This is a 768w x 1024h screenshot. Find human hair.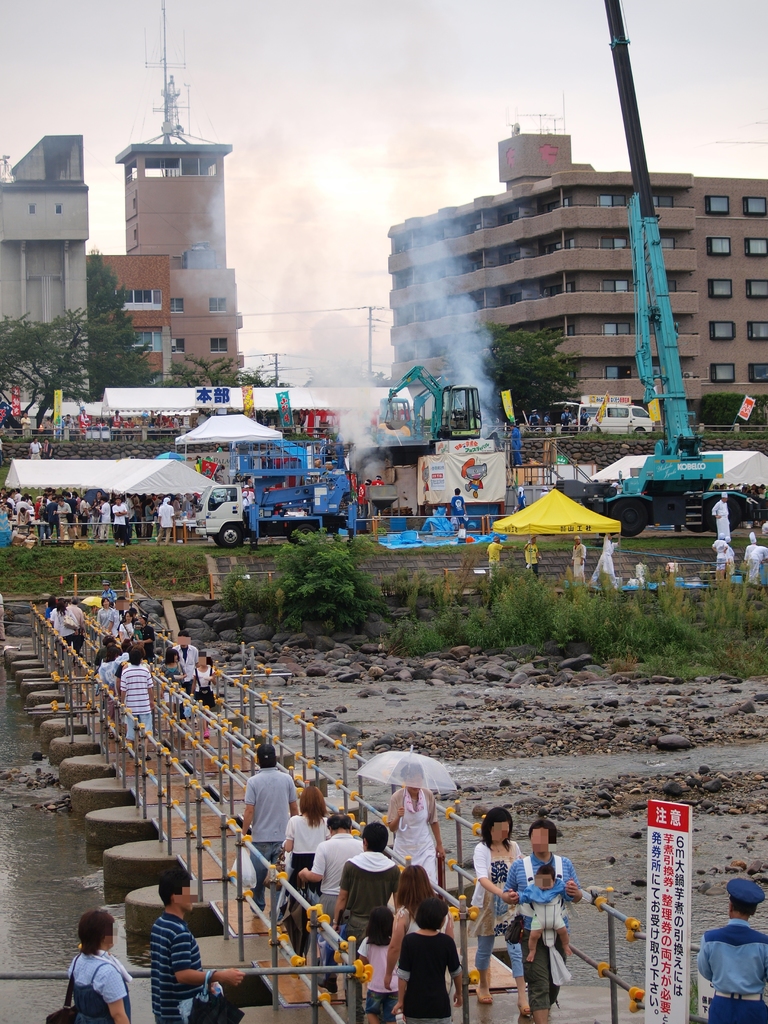
Bounding box: rect(396, 864, 436, 913).
